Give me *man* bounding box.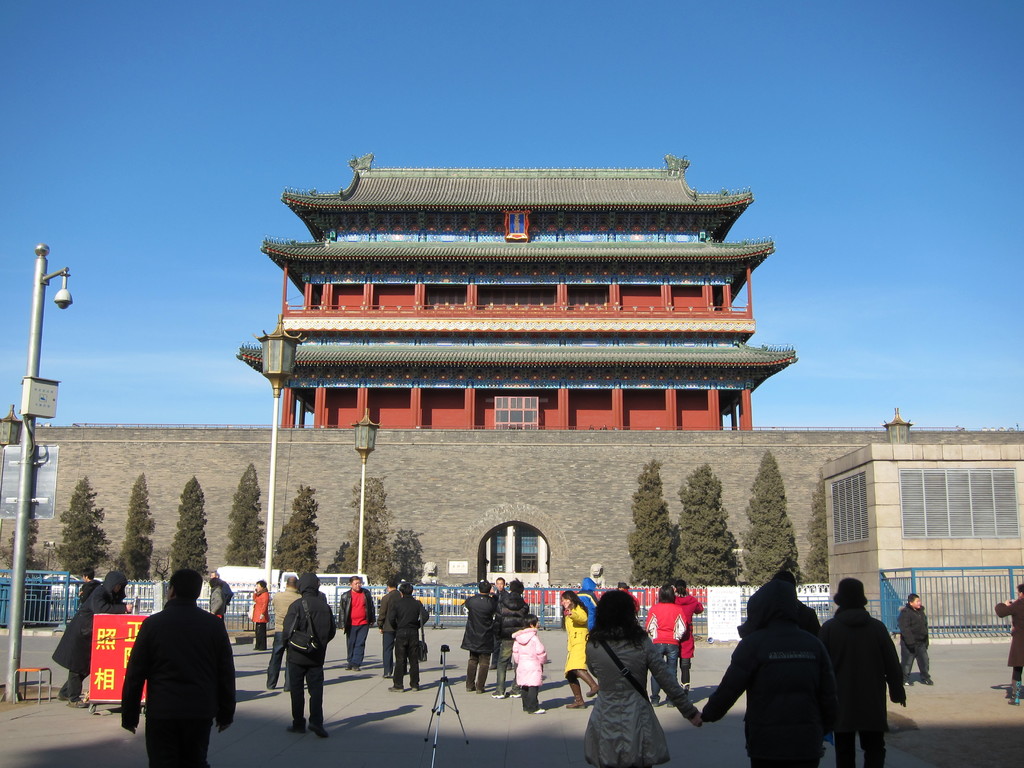
left=109, top=575, right=230, bottom=760.
